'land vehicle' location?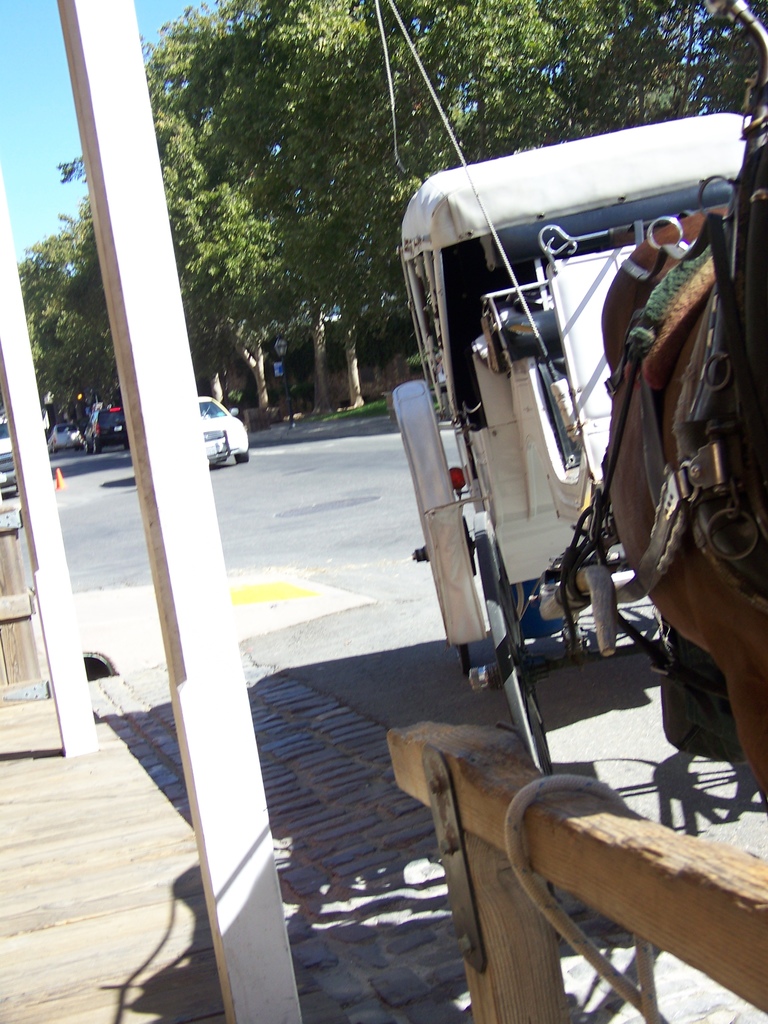
pyautogui.locateOnScreen(200, 398, 249, 465)
